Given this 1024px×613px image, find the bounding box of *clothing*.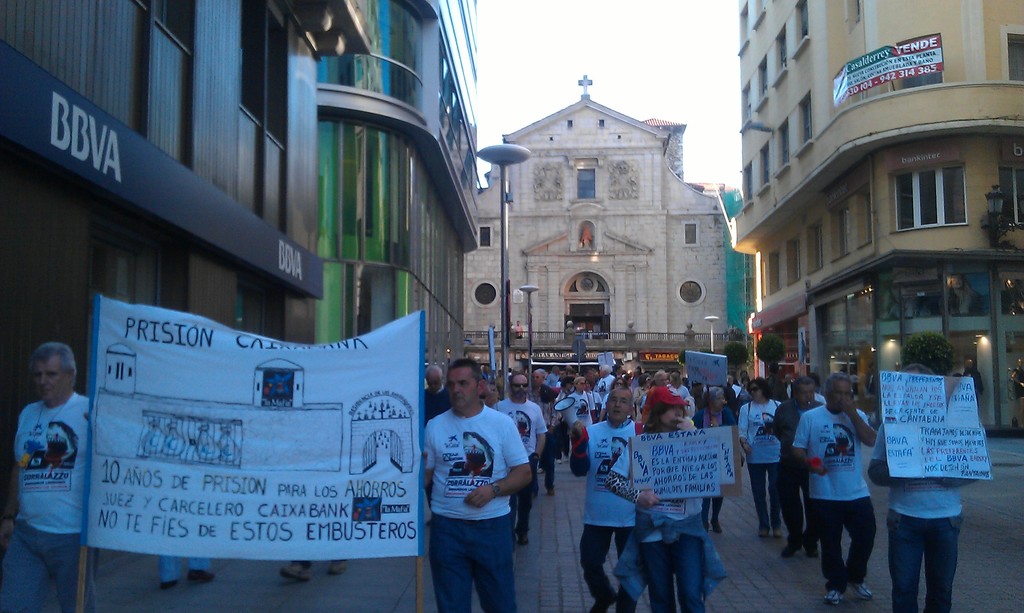
528/366/600/438.
